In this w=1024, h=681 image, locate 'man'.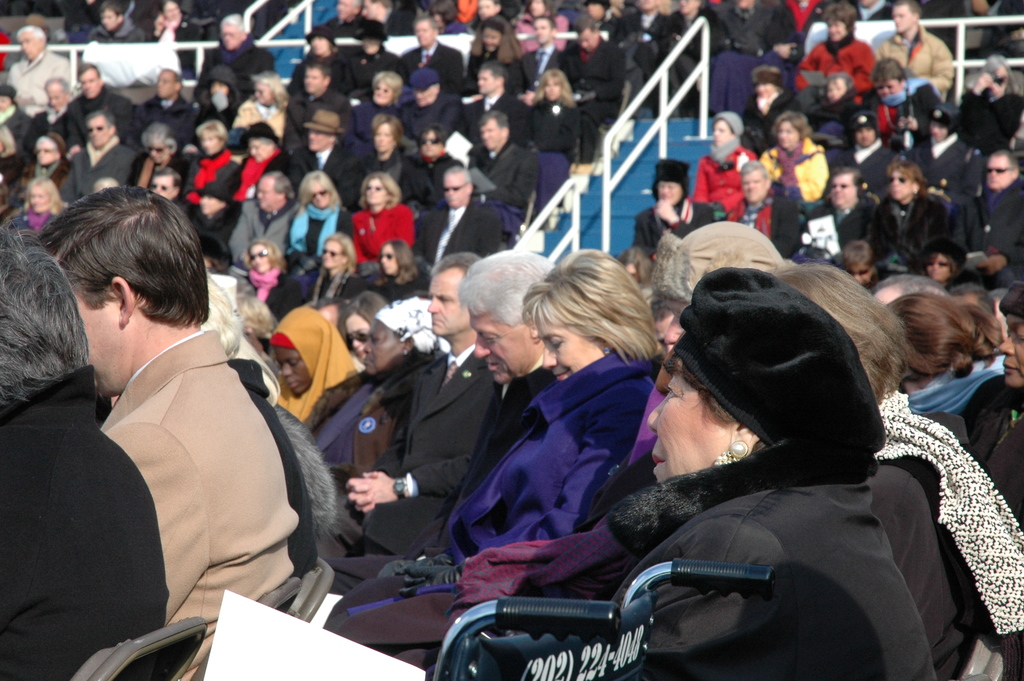
Bounding box: box=[36, 186, 301, 680].
